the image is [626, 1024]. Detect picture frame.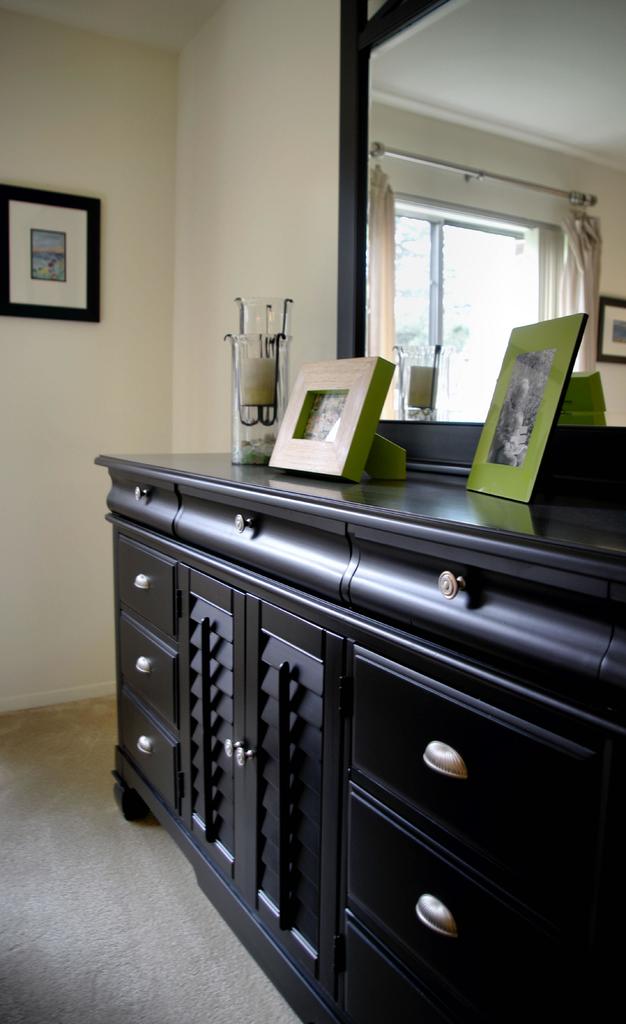
Detection: {"left": 1, "top": 182, "right": 108, "bottom": 330}.
